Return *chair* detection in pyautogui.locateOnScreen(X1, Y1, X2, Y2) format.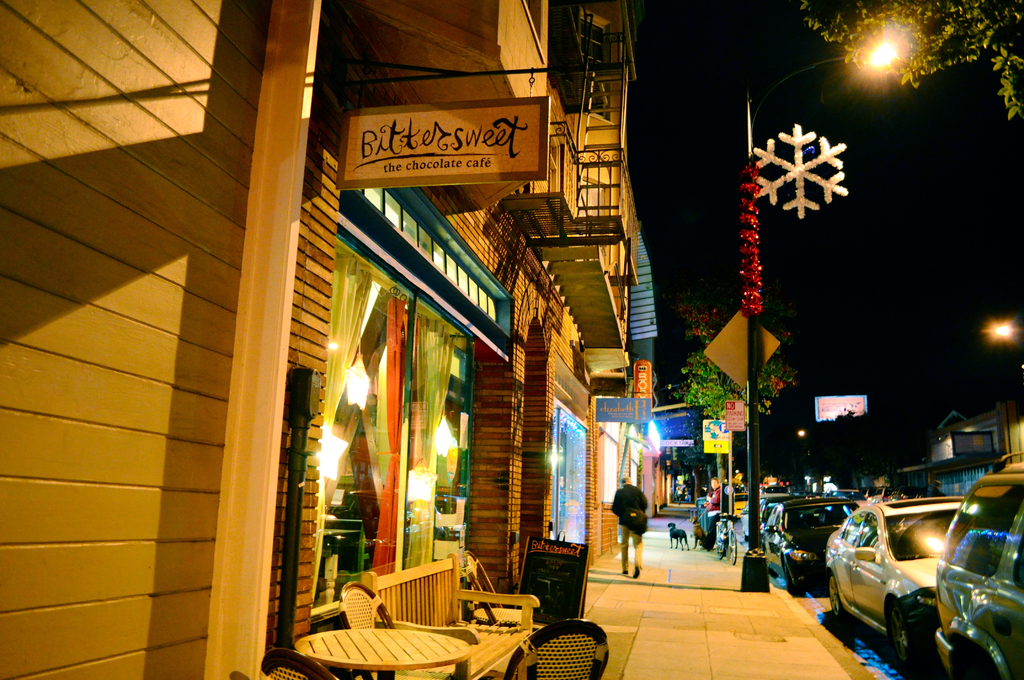
pyautogui.locateOnScreen(504, 615, 610, 679).
